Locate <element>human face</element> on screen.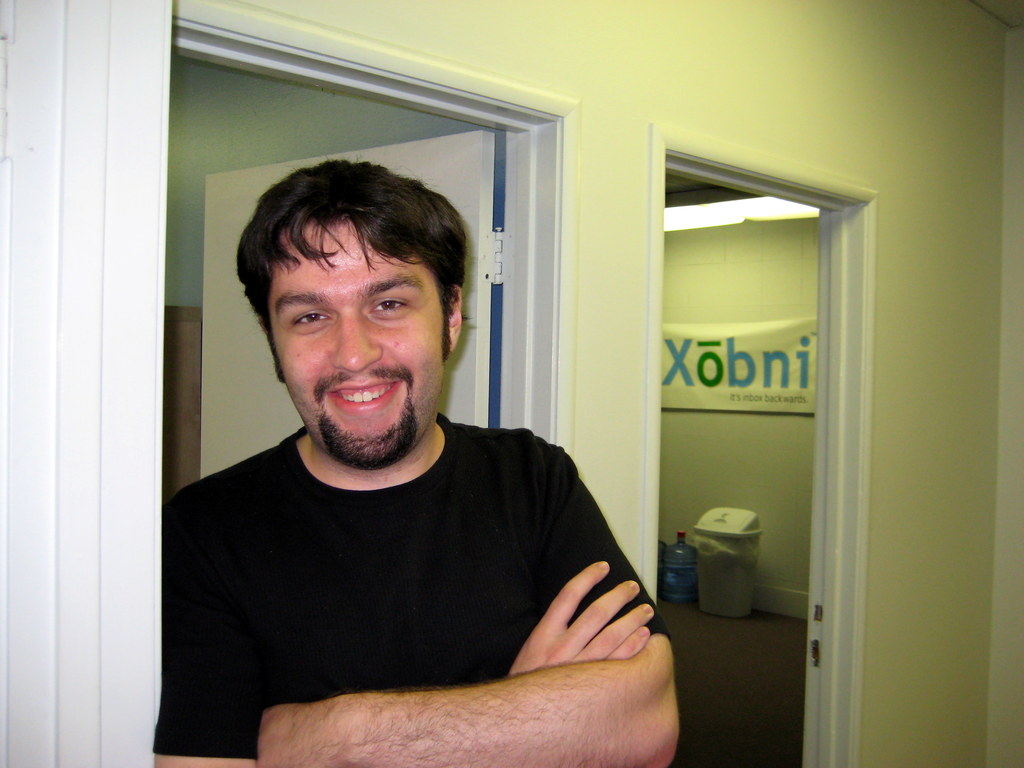
On screen at x1=276 y1=212 x2=443 y2=458.
